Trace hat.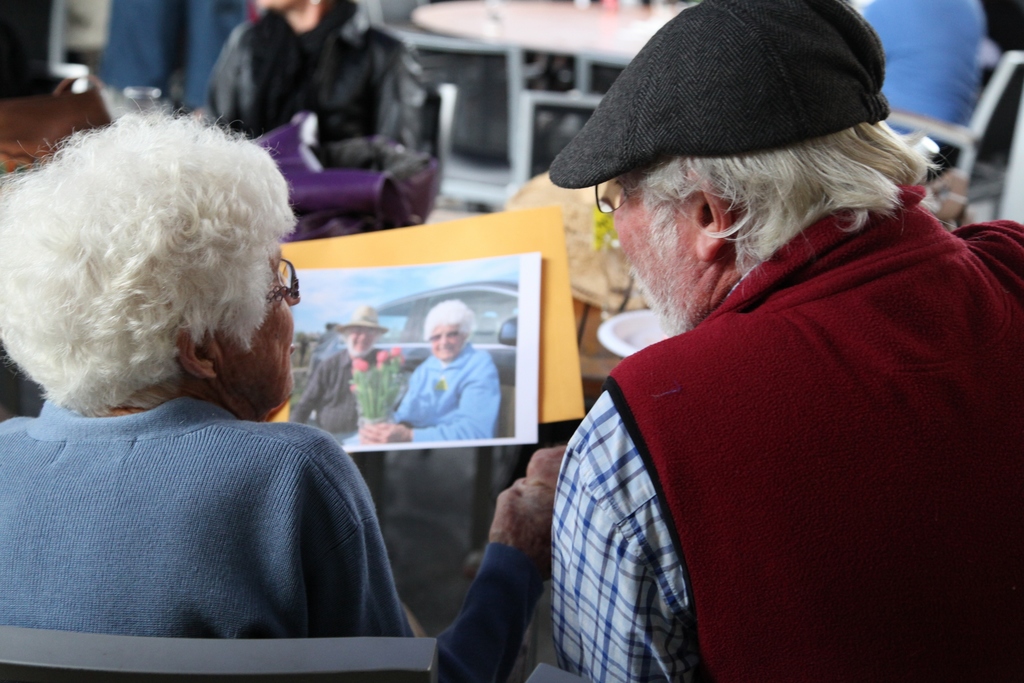
Traced to (337, 304, 387, 337).
